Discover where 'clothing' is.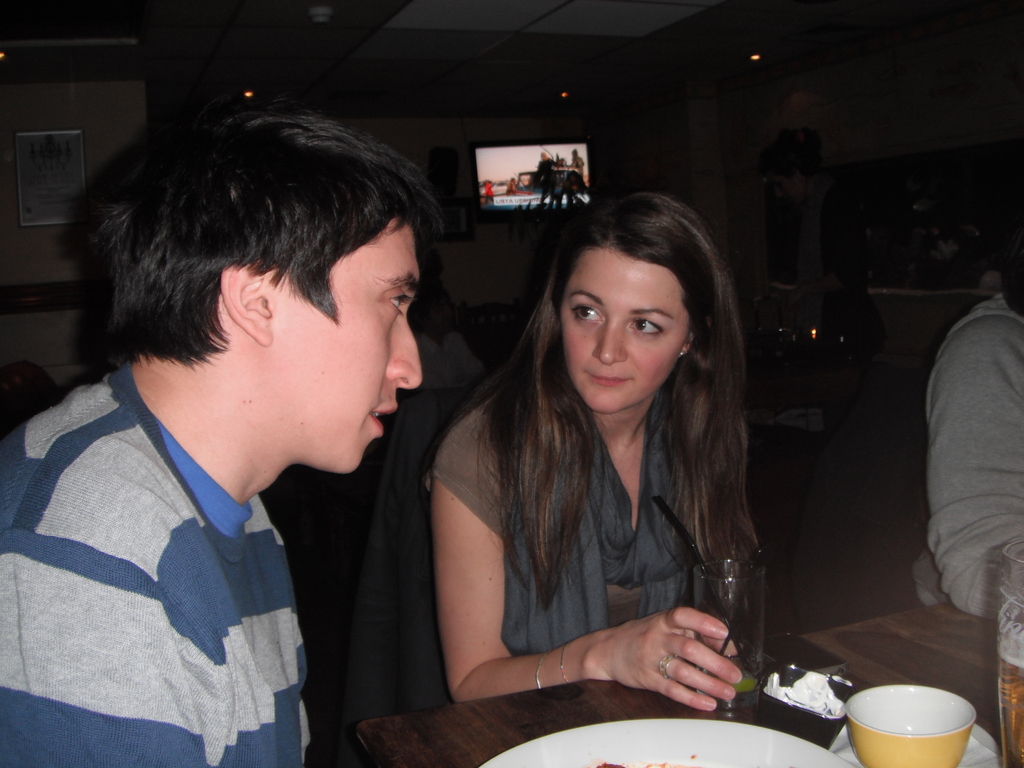
Discovered at bbox=(34, 420, 335, 723).
